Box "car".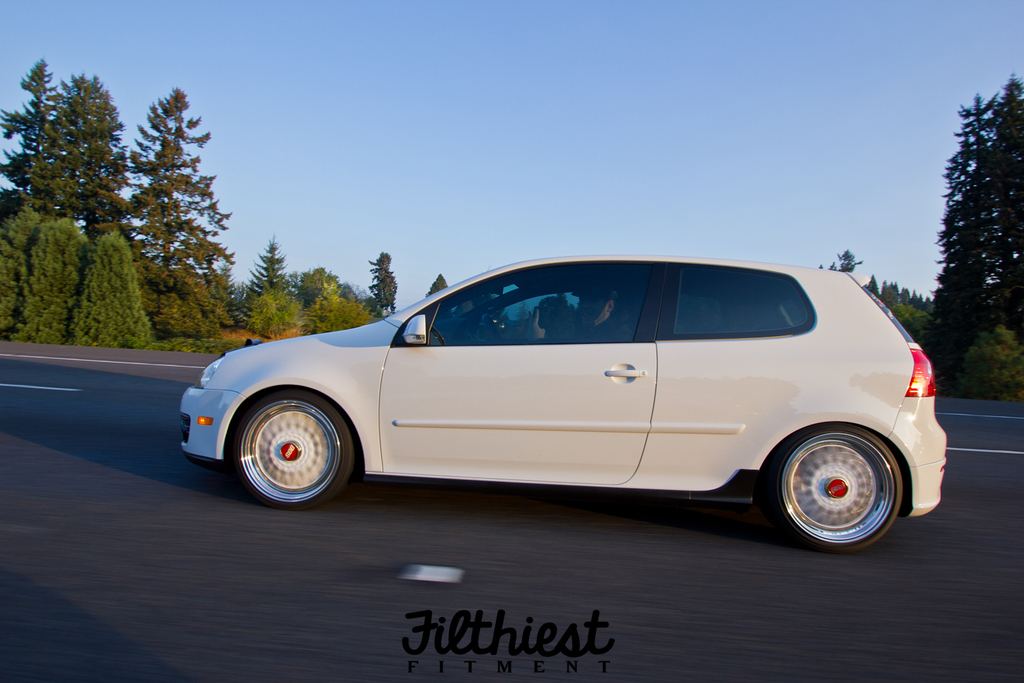
{"left": 181, "top": 253, "right": 947, "bottom": 552}.
